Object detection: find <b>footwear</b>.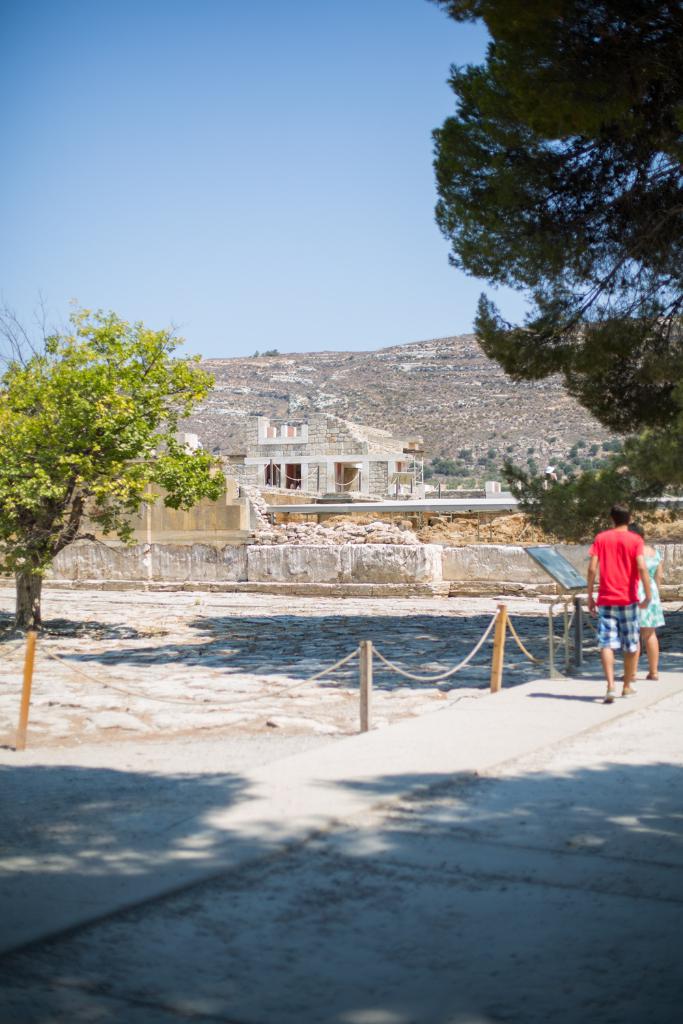
rect(608, 694, 611, 695).
